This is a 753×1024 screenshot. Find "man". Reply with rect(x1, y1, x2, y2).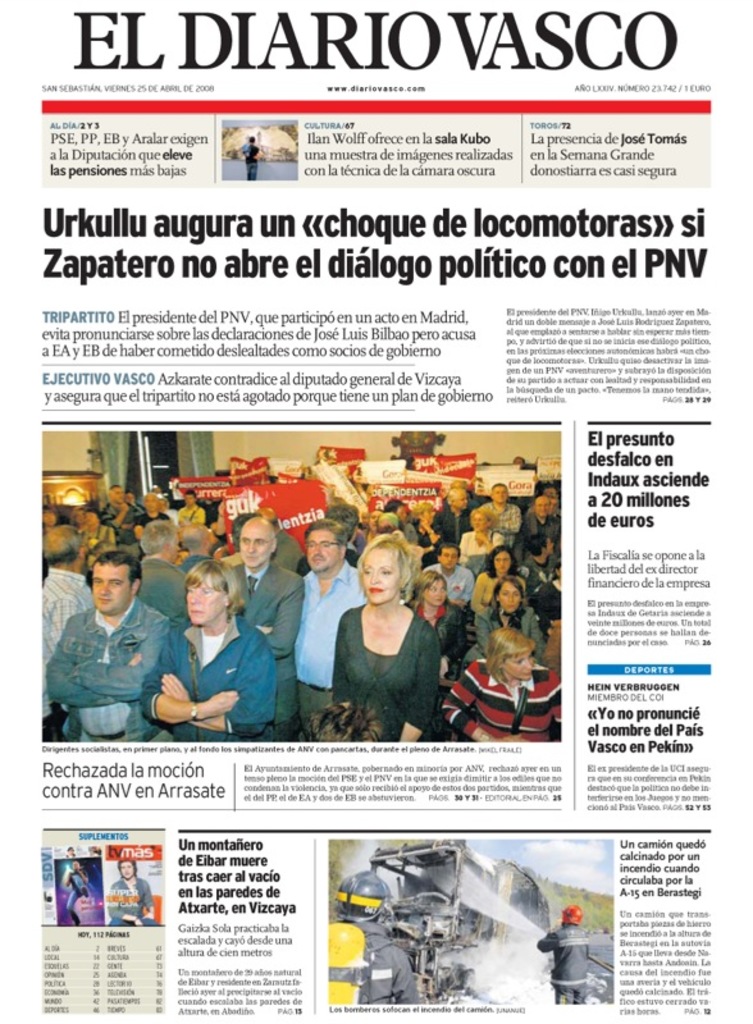
rect(100, 483, 140, 531).
